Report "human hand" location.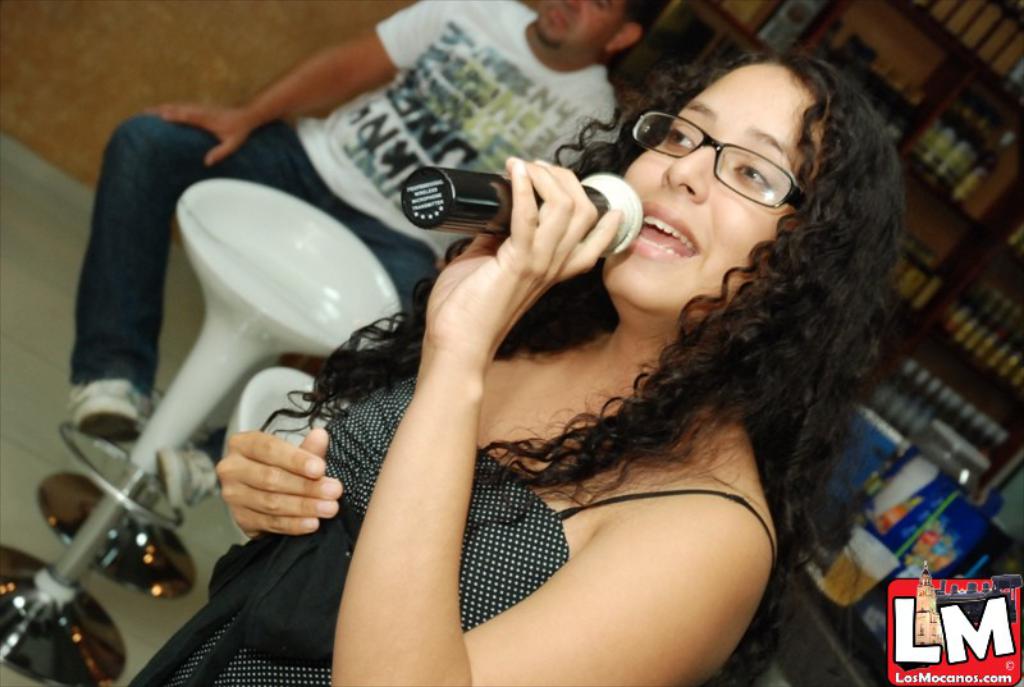
Report: box(426, 157, 625, 357).
